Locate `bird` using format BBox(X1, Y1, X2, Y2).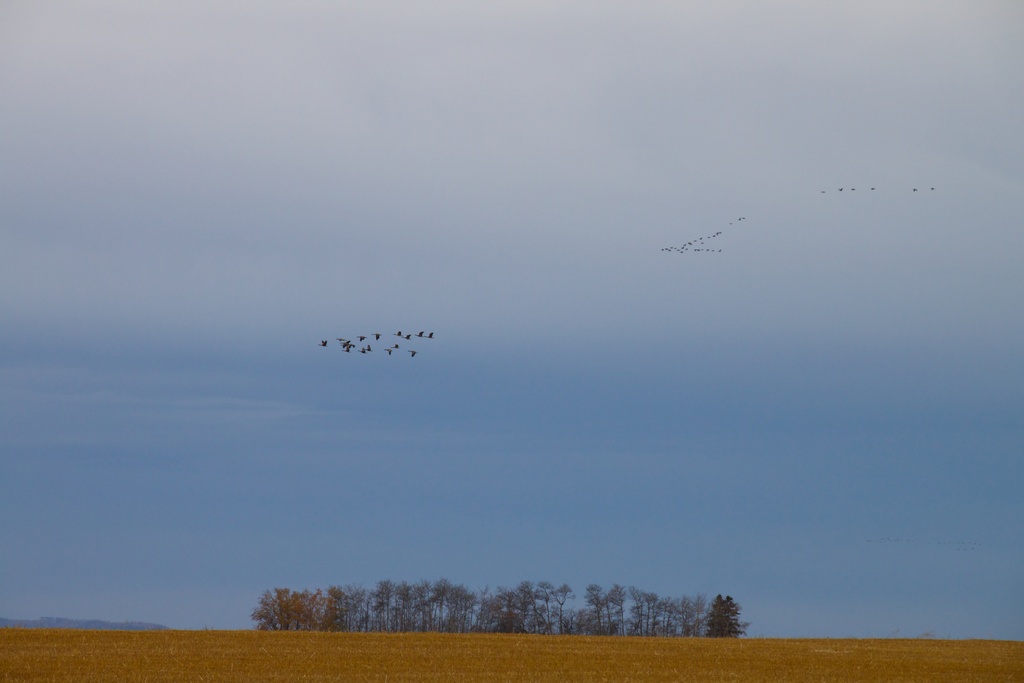
BBox(868, 188, 876, 191).
